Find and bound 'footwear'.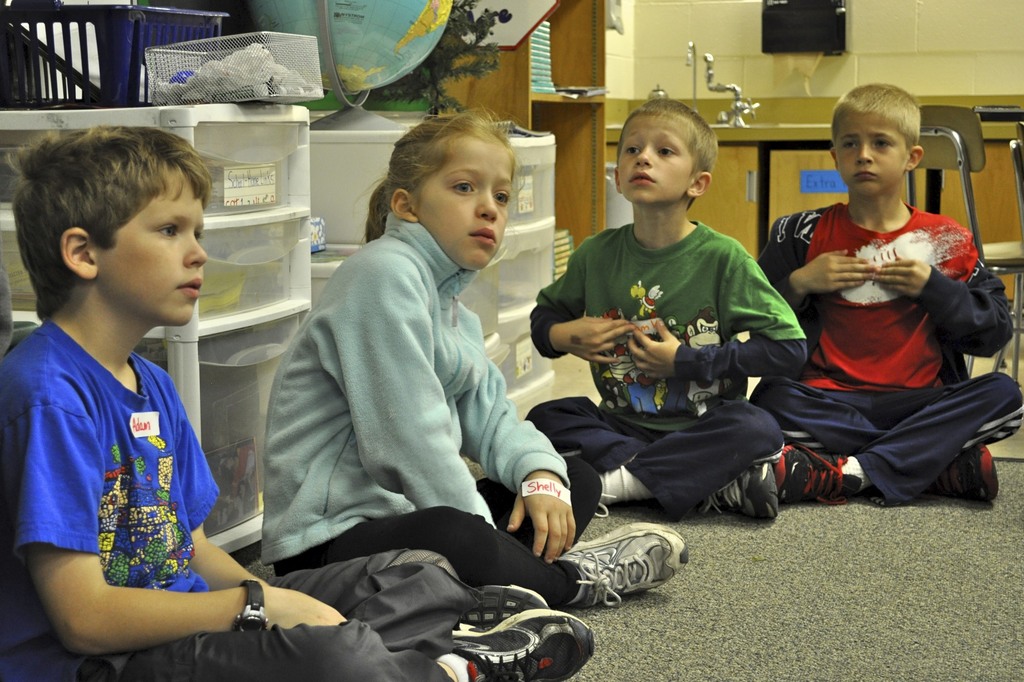
Bound: select_region(945, 445, 998, 506).
